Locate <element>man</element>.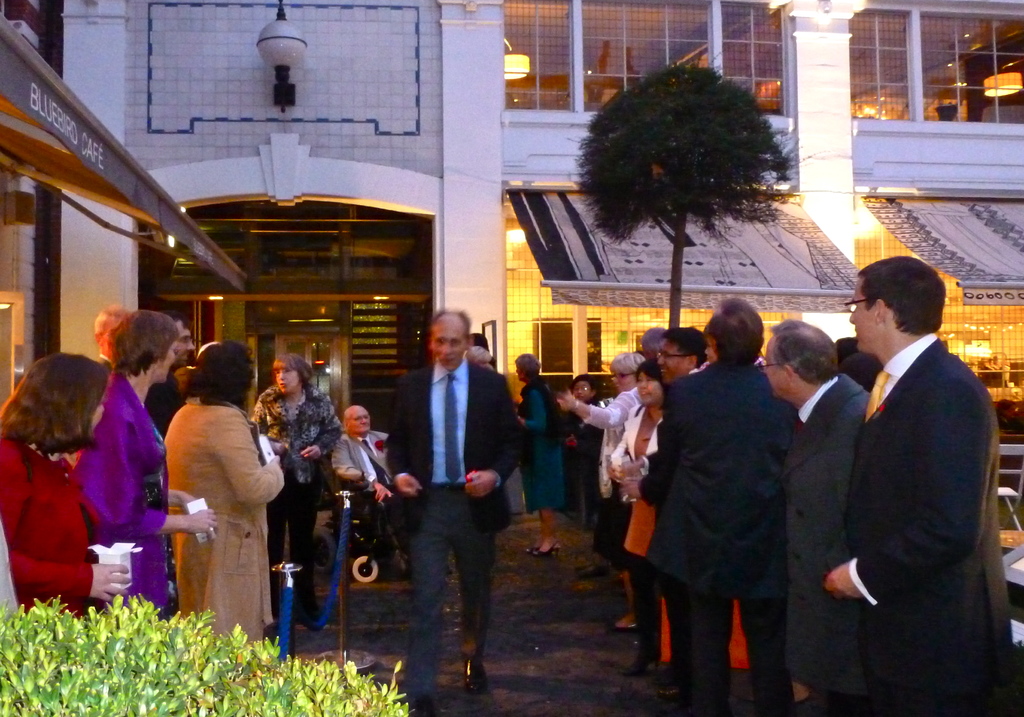
Bounding box: [left=819, top=256, right=1012, bottom=716].
